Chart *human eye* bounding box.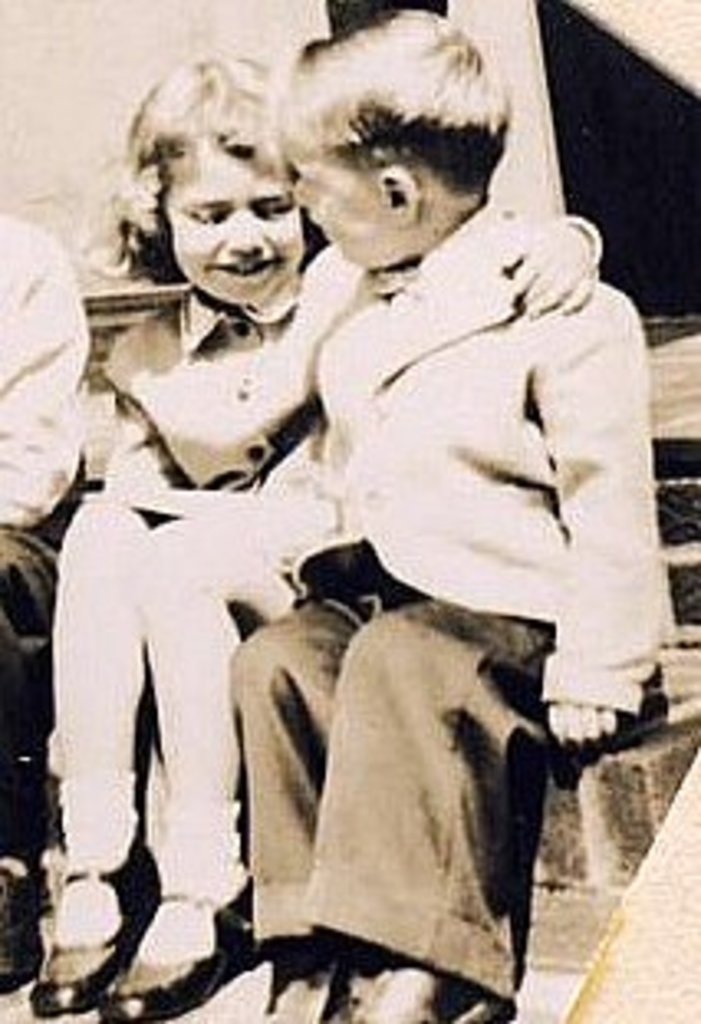
Charted: (250, 194, 293, 217).
